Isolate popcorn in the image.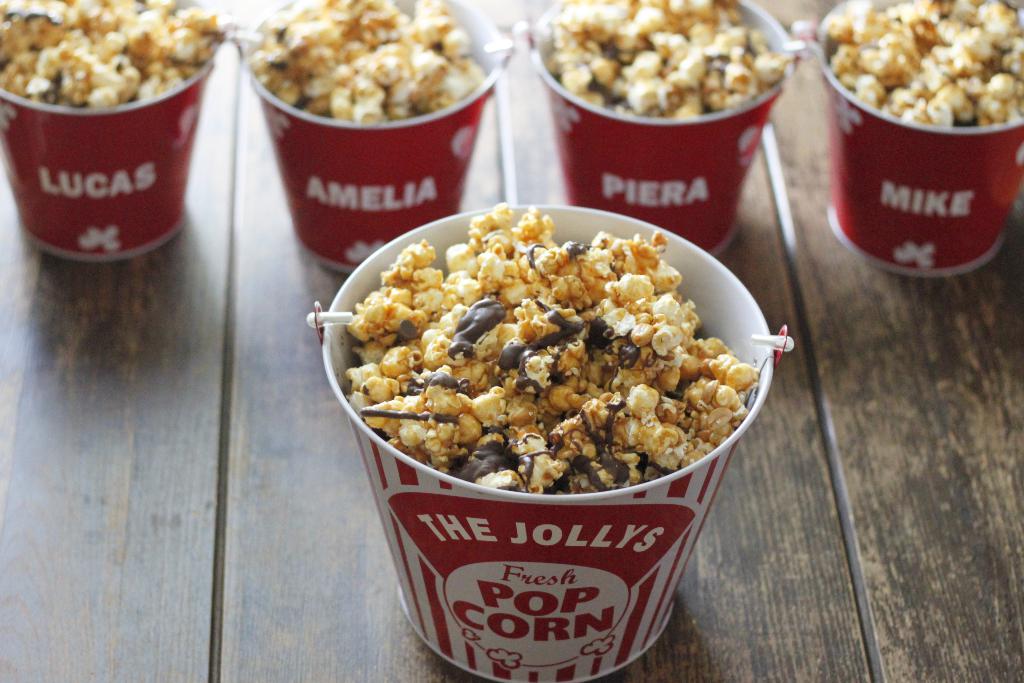
Isolated region: {"left": 246, "top": 0, "right": 488, "bottom": 122}.
